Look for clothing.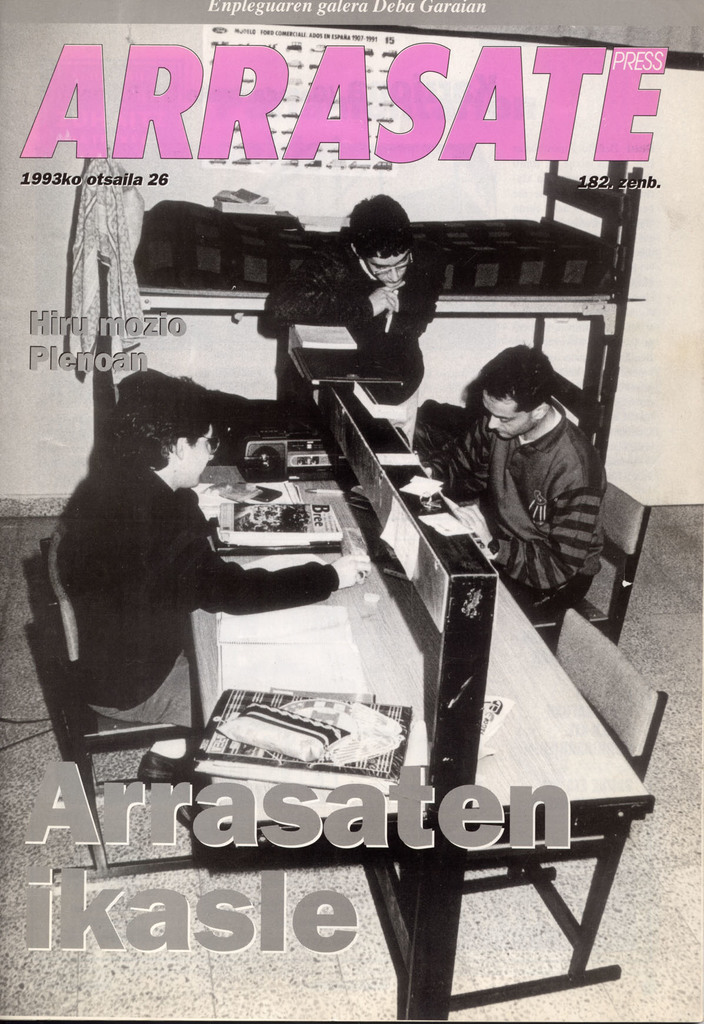
Found: locate(47, 442, 346, 769).
